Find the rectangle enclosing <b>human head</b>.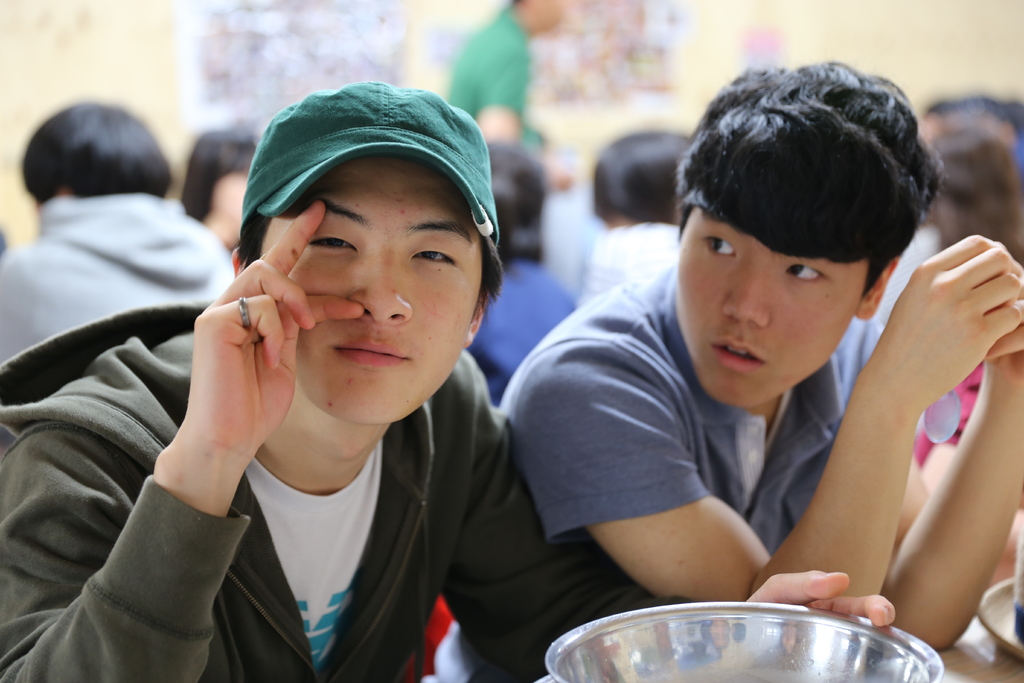
x1=485 y1=137 x2=550 y2=263.
